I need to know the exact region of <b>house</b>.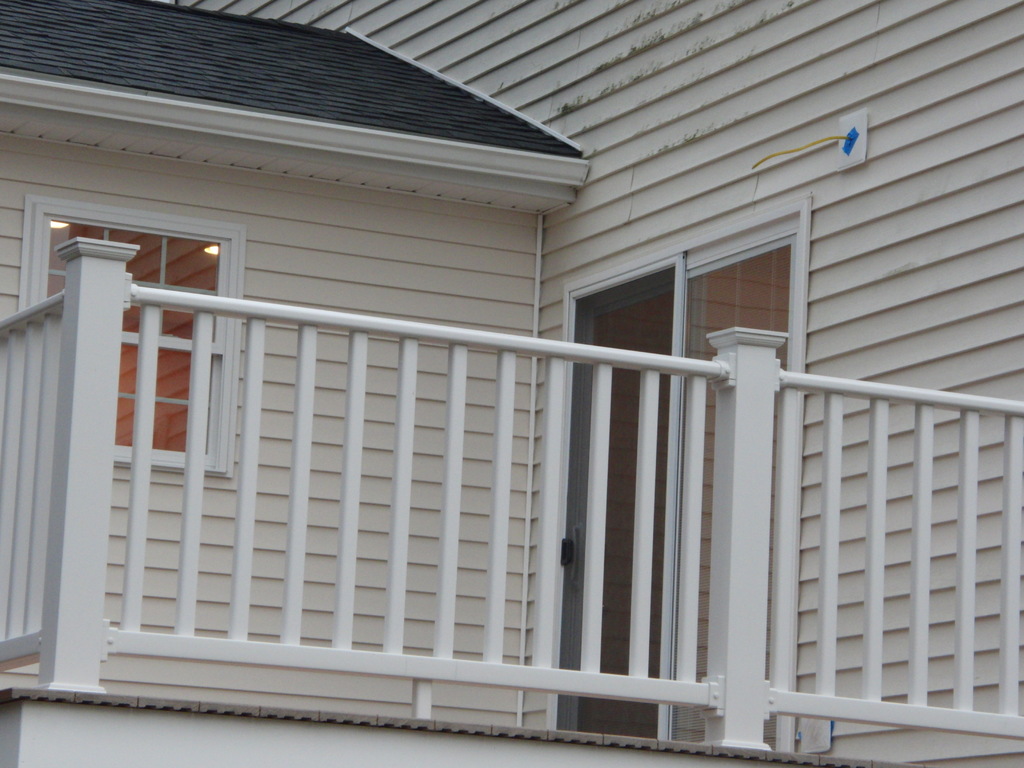
Region: detection(0, 0, 1023, 767).
